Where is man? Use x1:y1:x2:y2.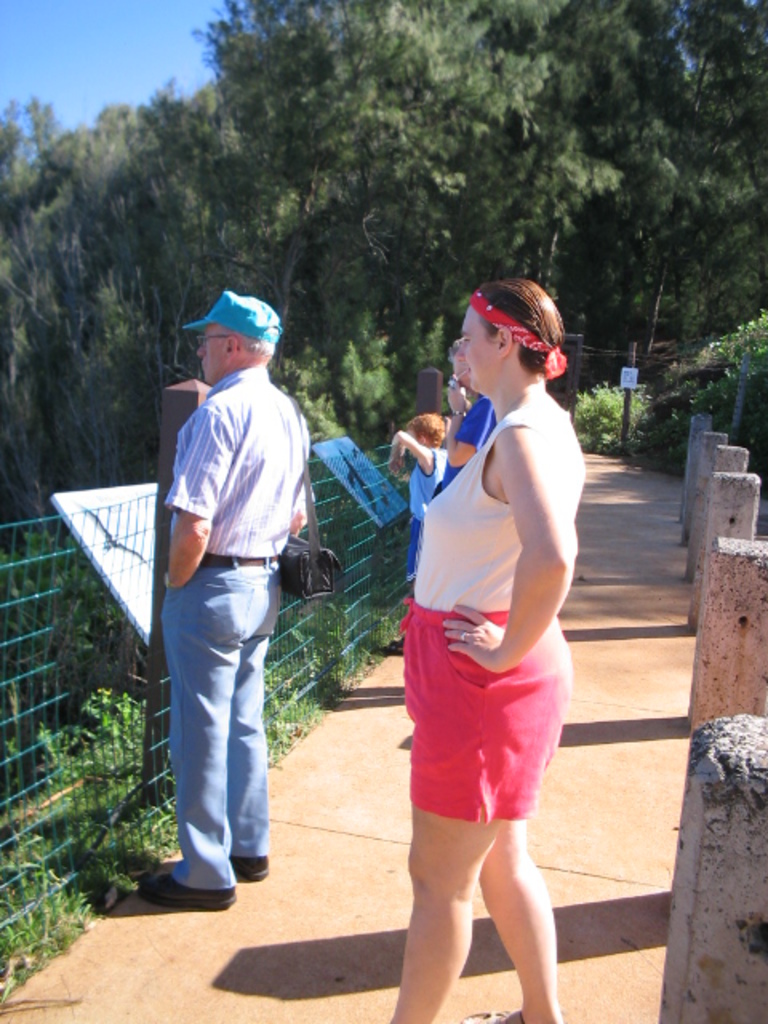
138:275:326:896.
